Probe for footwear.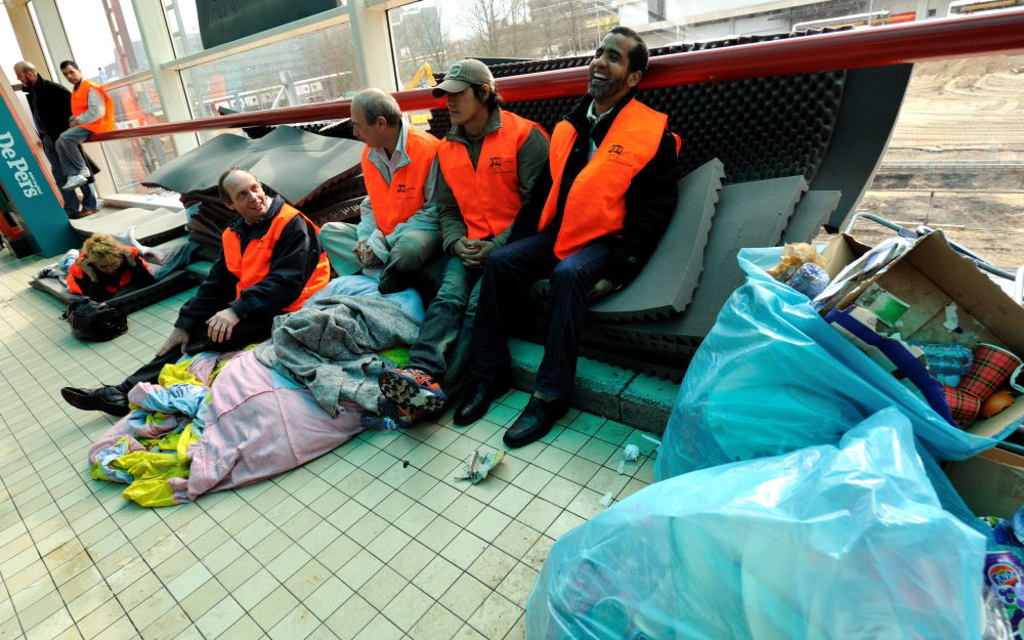
Probe result: pyautogui.locateOnScreen(380, 395, 428, 429).
